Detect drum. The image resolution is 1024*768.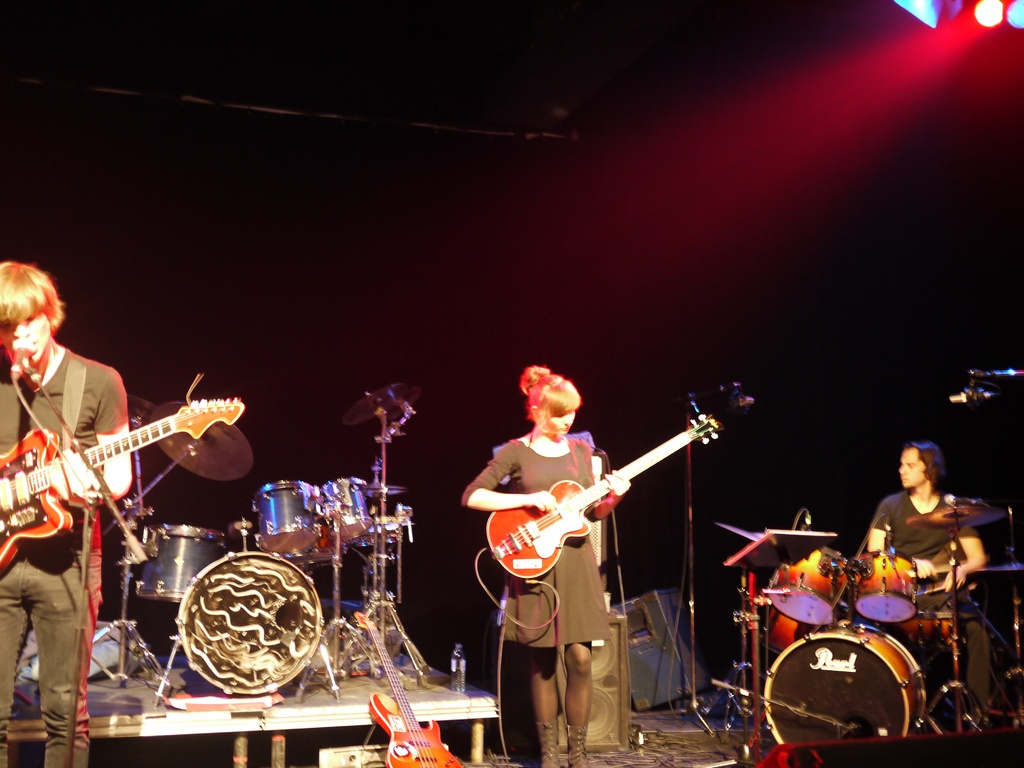
[136,523,227,604].
